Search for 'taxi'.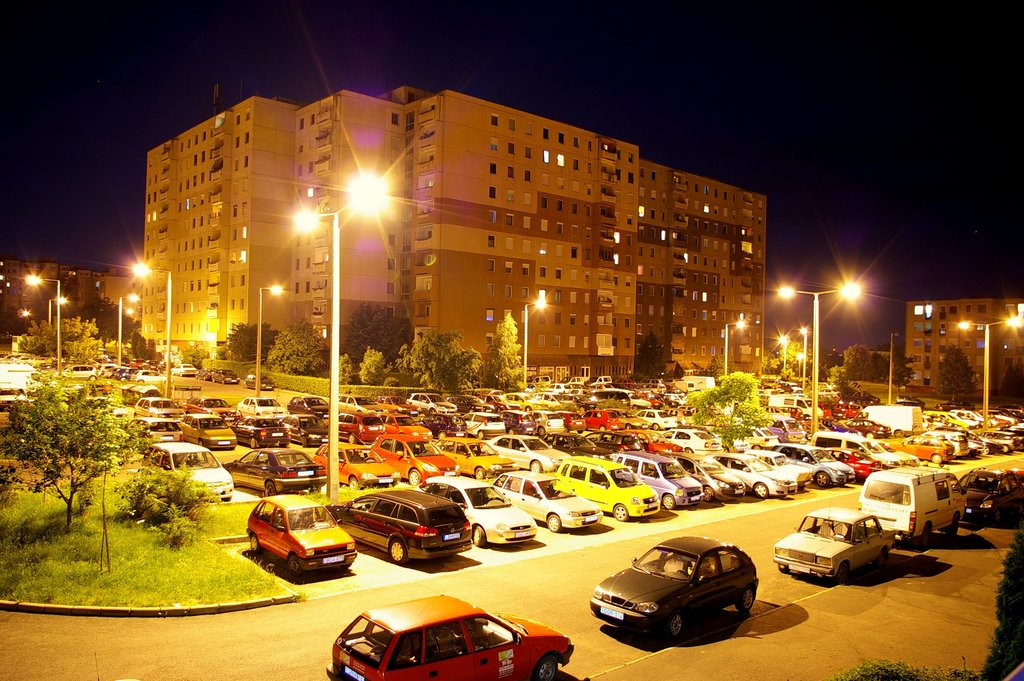
Found at 242:501:352:586.
